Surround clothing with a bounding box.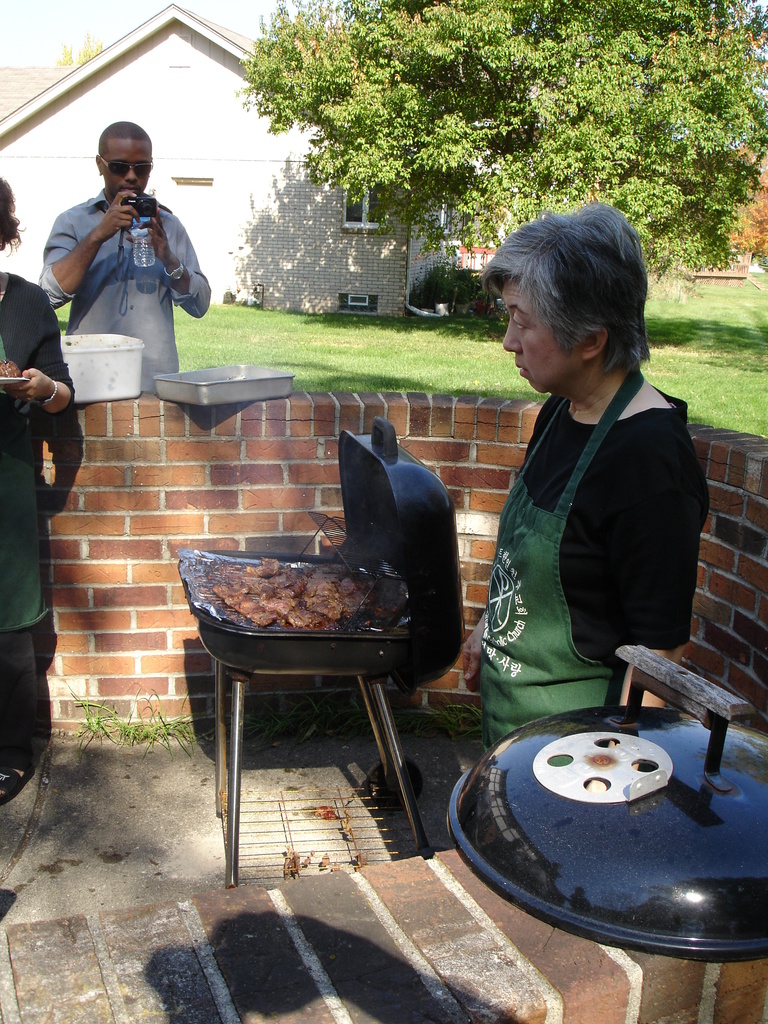
box=[479, 326, 702, 737].
